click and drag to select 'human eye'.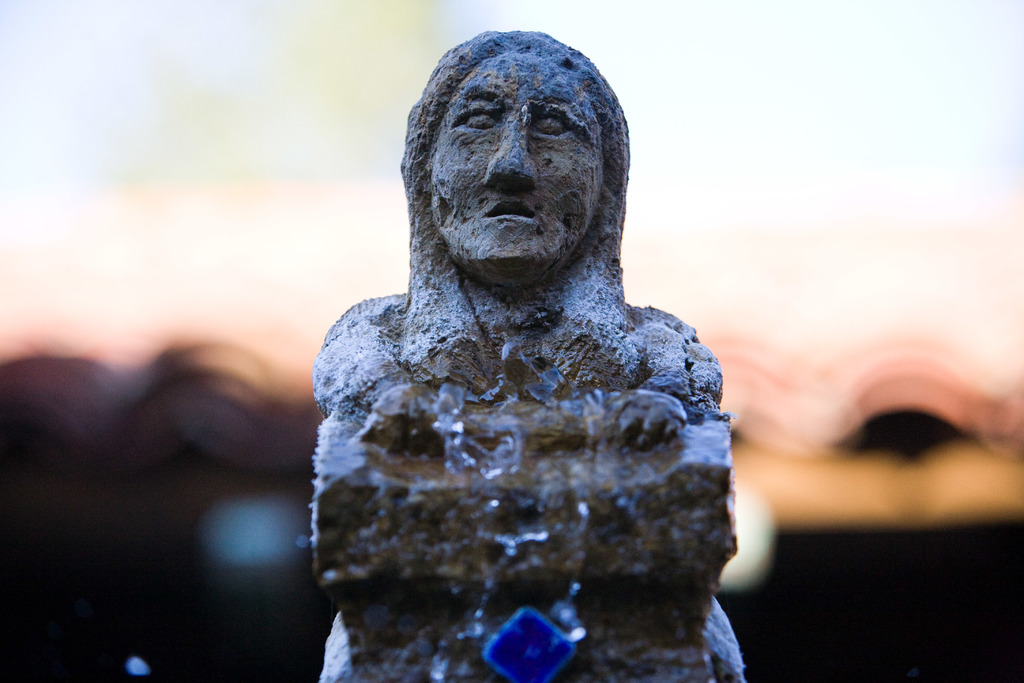
Selection: select_region(452, 99, 502, 136).
